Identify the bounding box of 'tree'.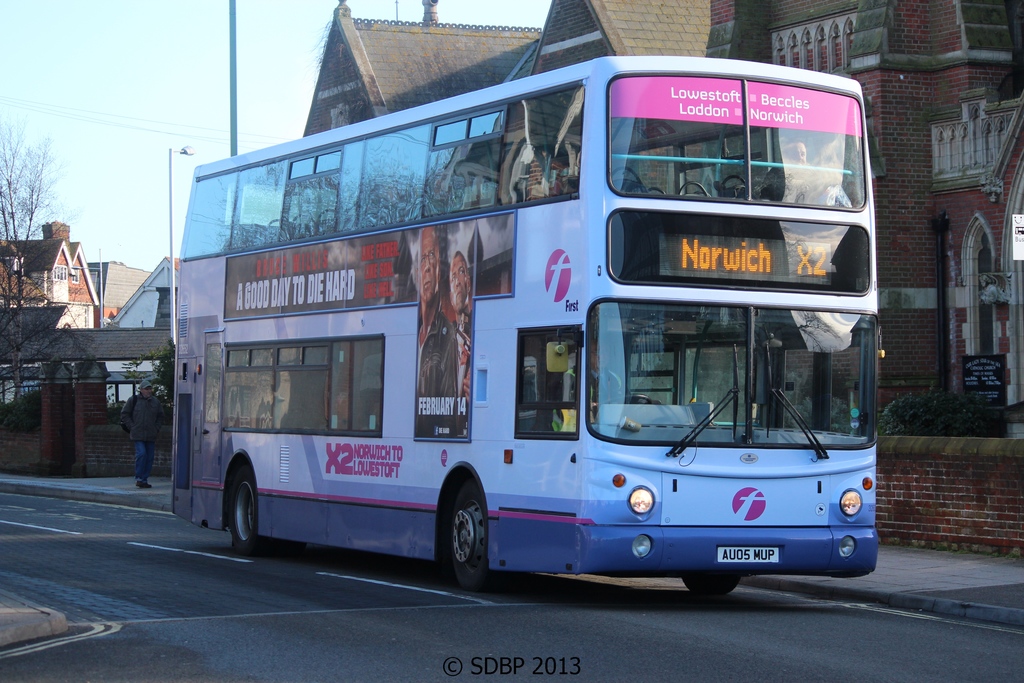
region(0, 111, 75, 413).
